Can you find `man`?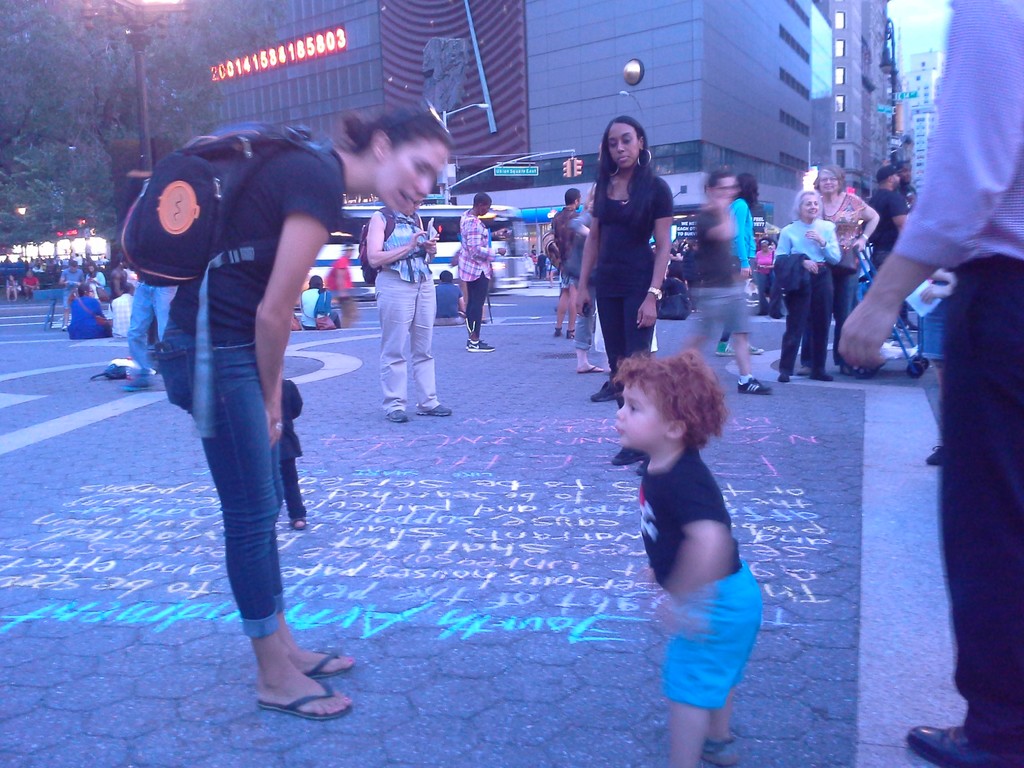
Yes, bounding box: {"left": 111, "top": 255, "right": 132, "bottom": 299}.
